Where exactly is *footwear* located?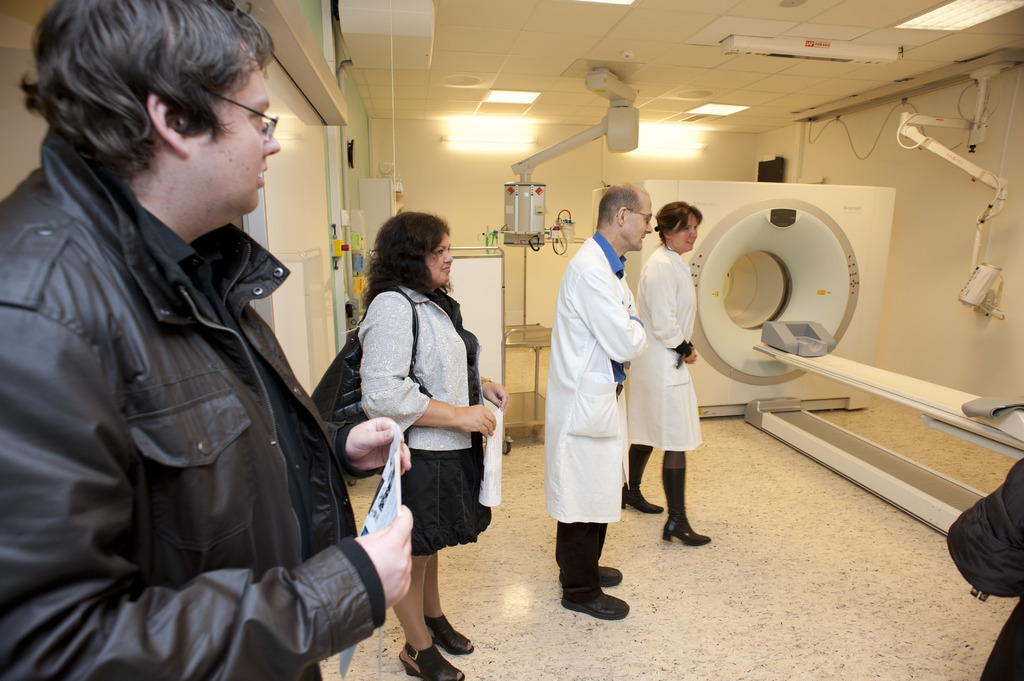
Its bounding box is select_region(422, 607, 477, 658).
